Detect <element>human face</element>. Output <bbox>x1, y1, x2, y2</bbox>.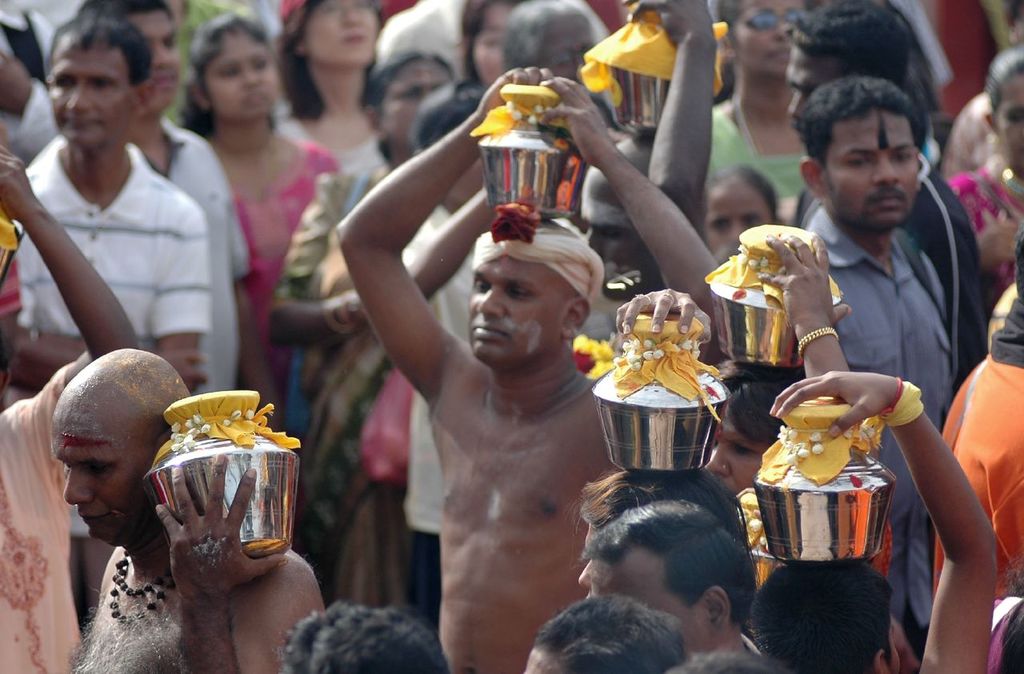
<bbox>46, 36, 129, 150</bbox>.
